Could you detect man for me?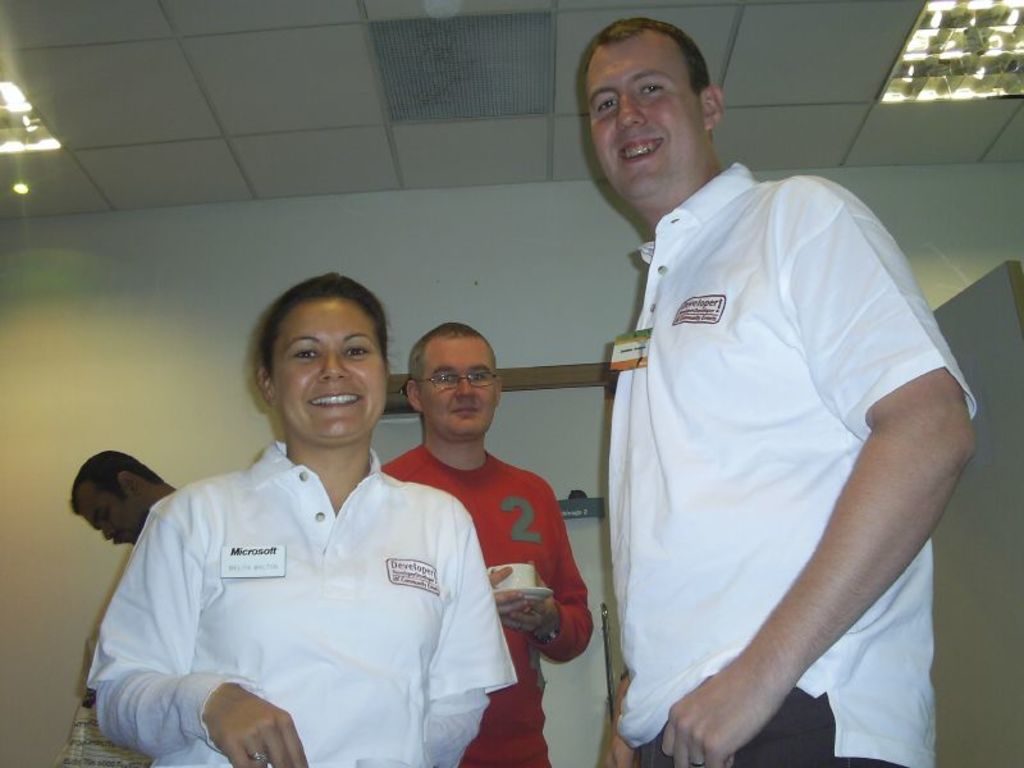
Detection result: locate(585, 5, 979, 767).
